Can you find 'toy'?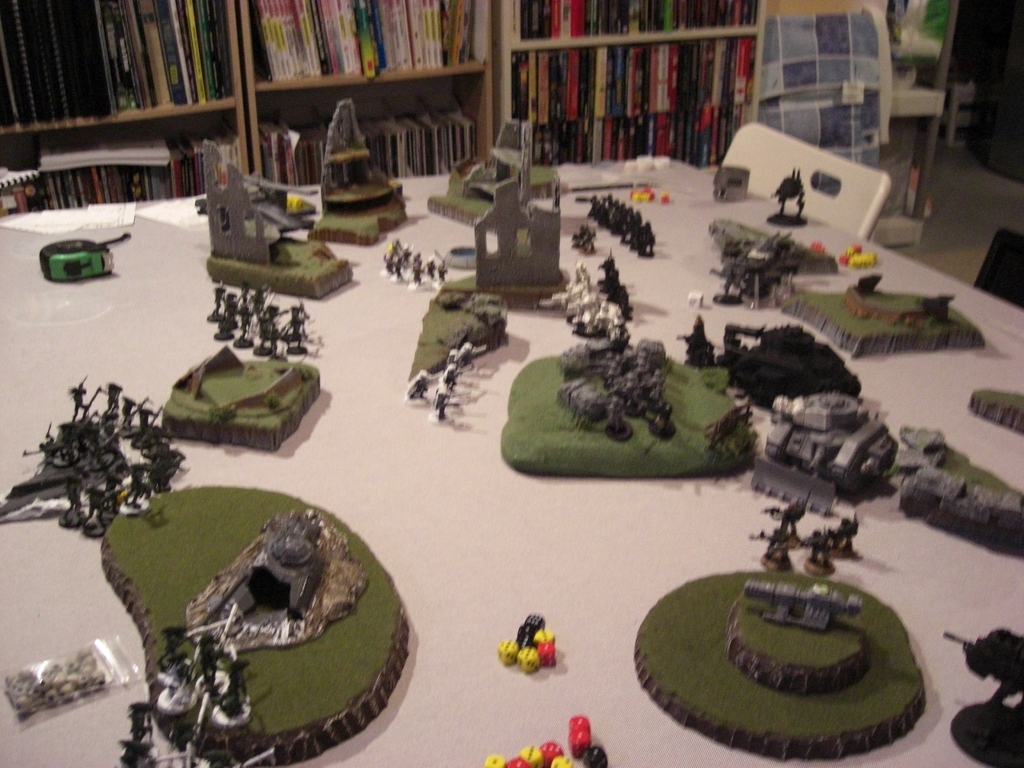
Yes, bounding box: 764 484 809 550.
